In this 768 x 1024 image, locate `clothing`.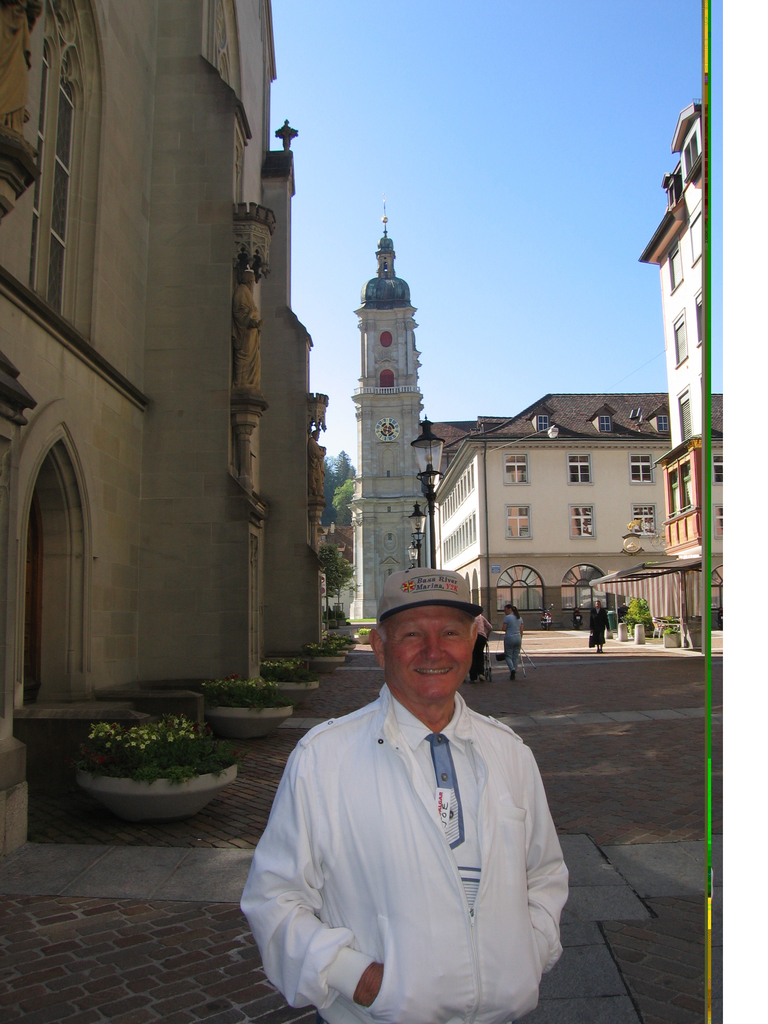
Bounding box: {"x1": 469, "y1": 614, "x2": 489, "y2": 680}.
